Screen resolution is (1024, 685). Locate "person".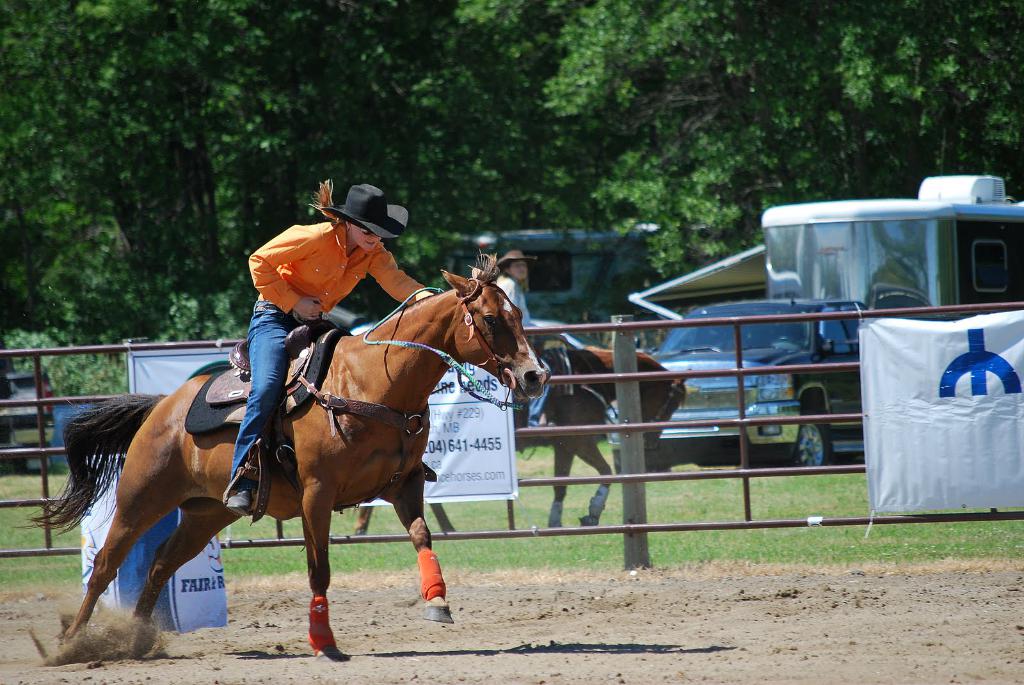
[481,247,553,451].
